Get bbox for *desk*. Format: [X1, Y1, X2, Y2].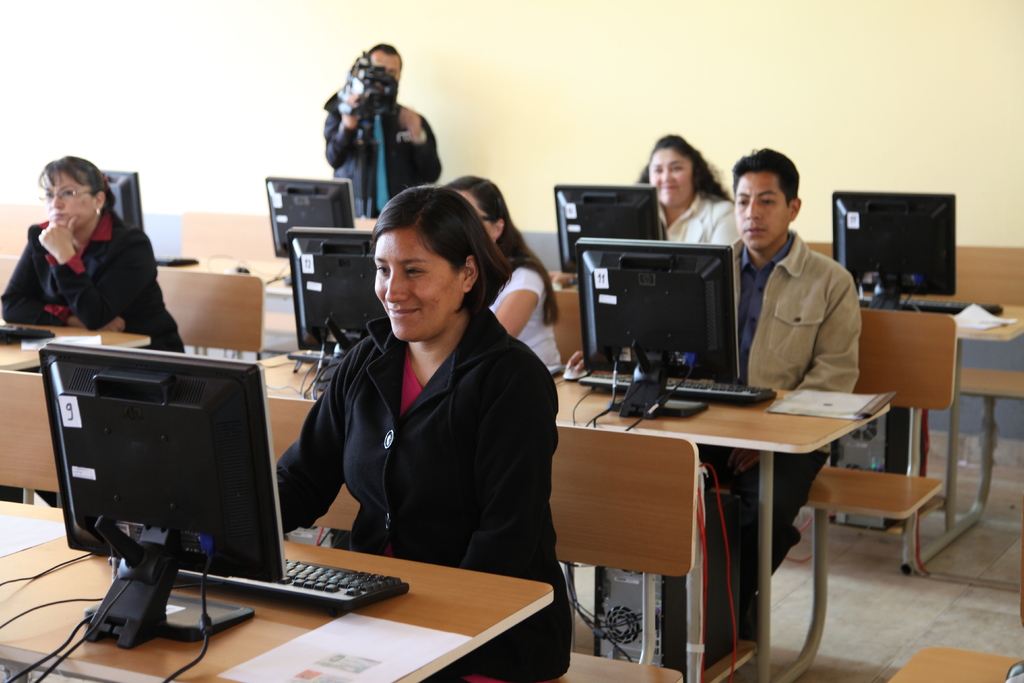
[263, 340, 894, 682].
